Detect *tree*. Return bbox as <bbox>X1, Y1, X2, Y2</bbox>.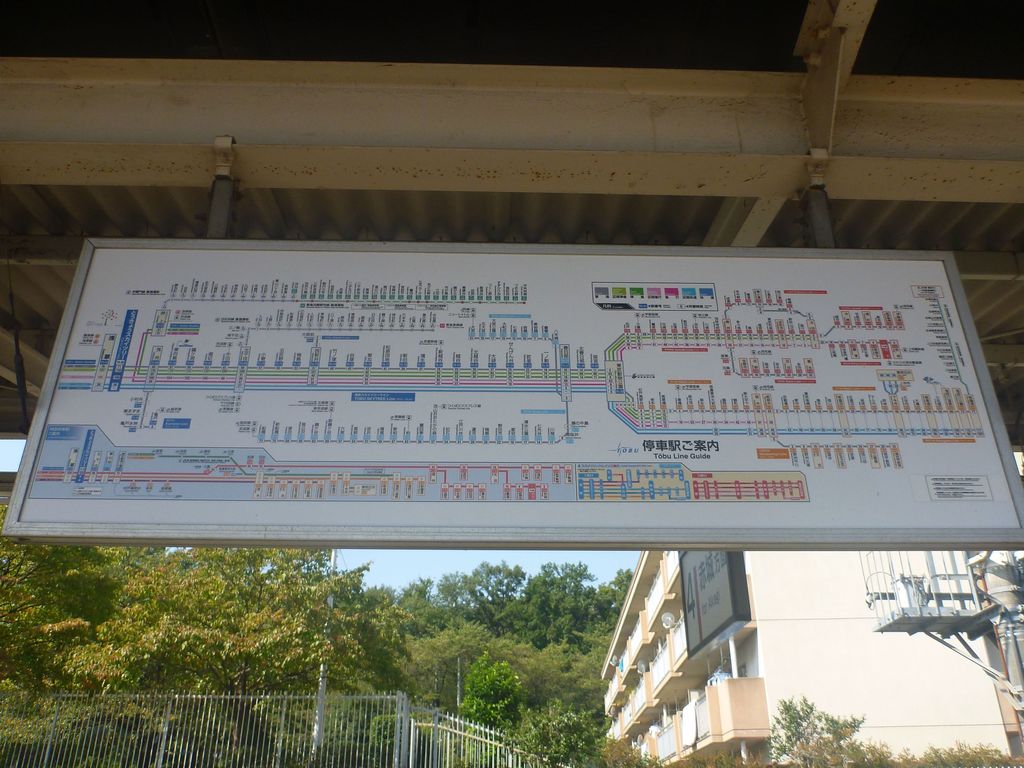
<bbox>484, 553, 609, 643</bbox>.
